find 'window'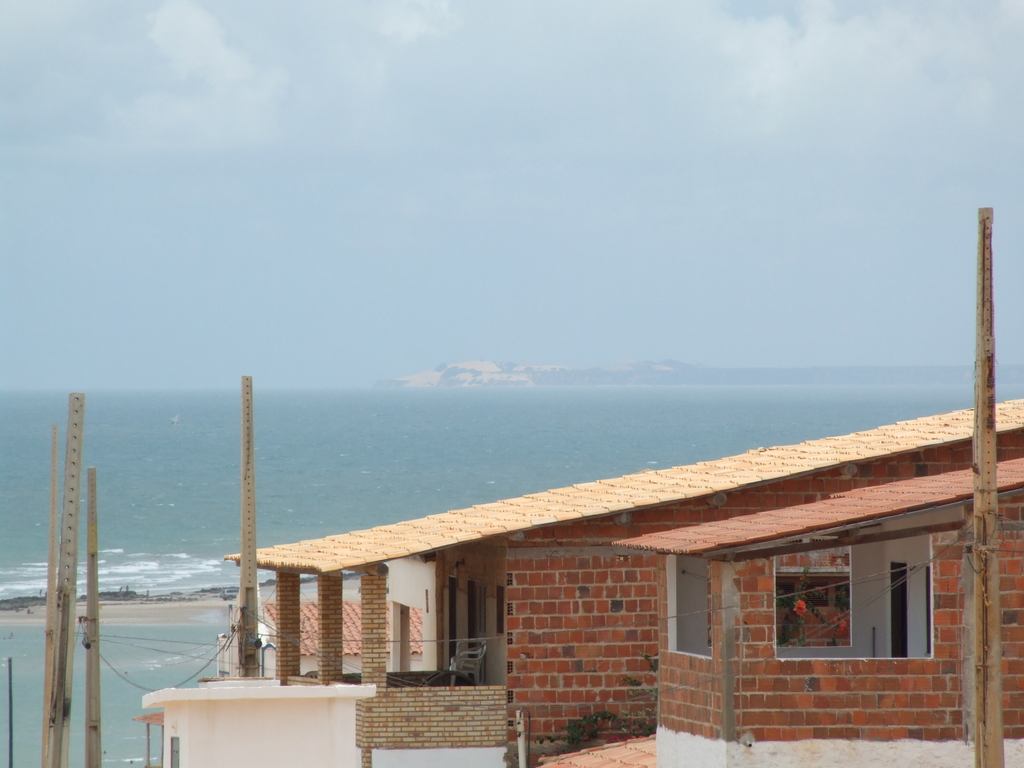
(x1=804, y1=581, x2=829, y2=606)
